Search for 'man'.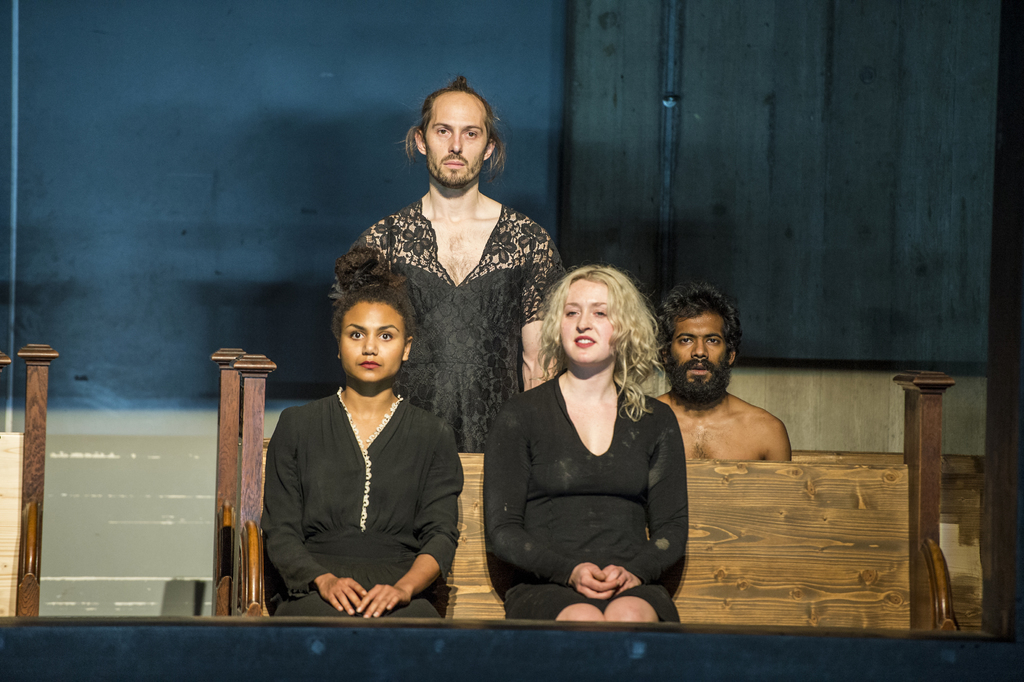
Found at <region>333, 76, 570, 456</region>.
